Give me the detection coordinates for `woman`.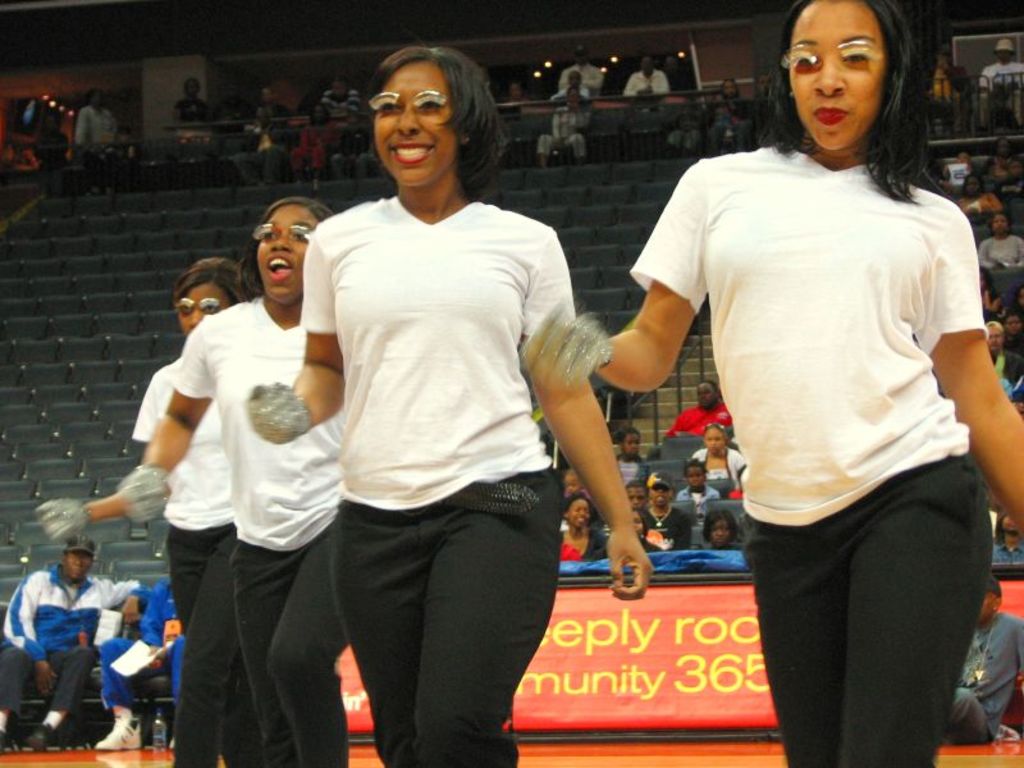
rect(530, 0, 1023, 767).
